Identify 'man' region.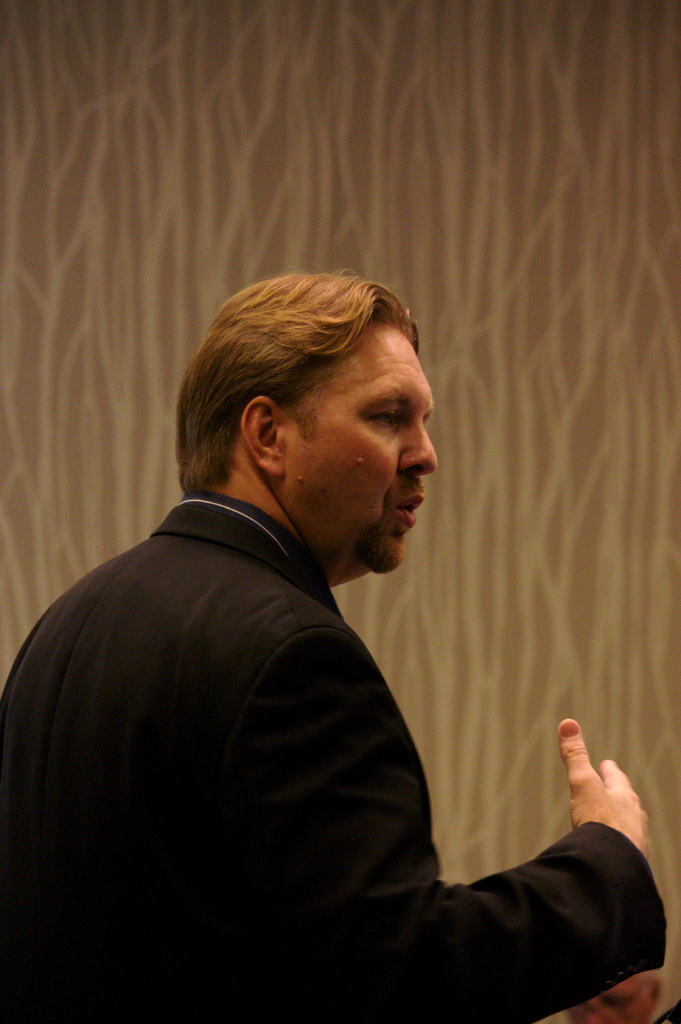
Region: bbox=(1, 272, 675, 1023).
